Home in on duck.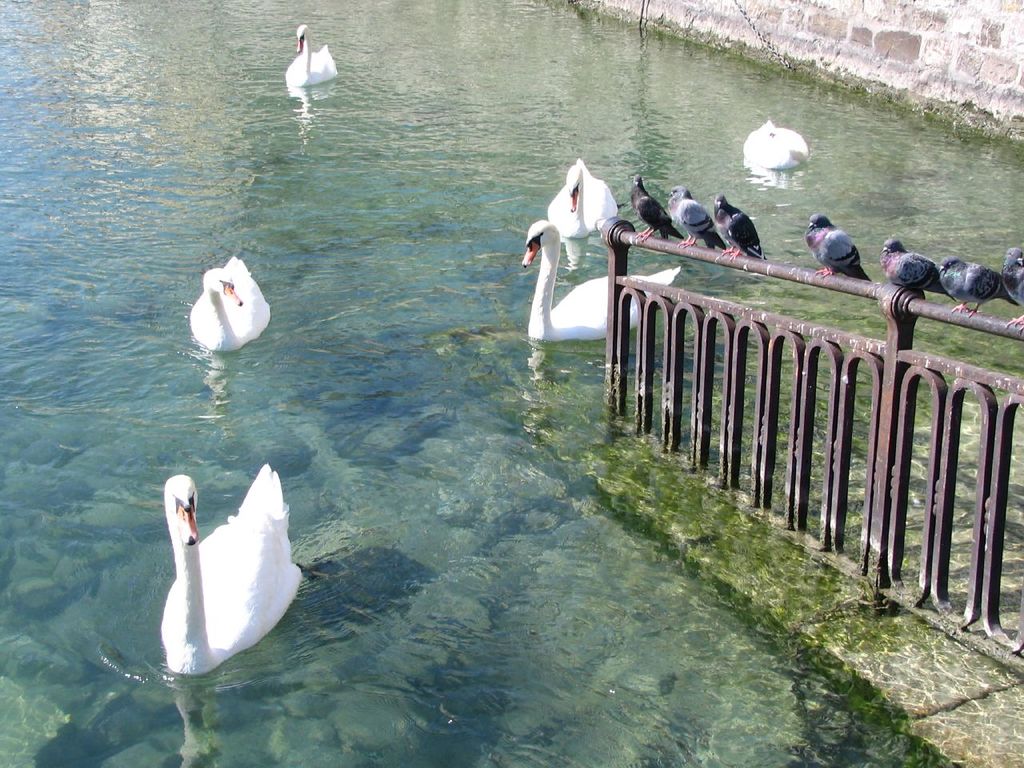
Homed in at l=146, t=451, r=298, b=670.
